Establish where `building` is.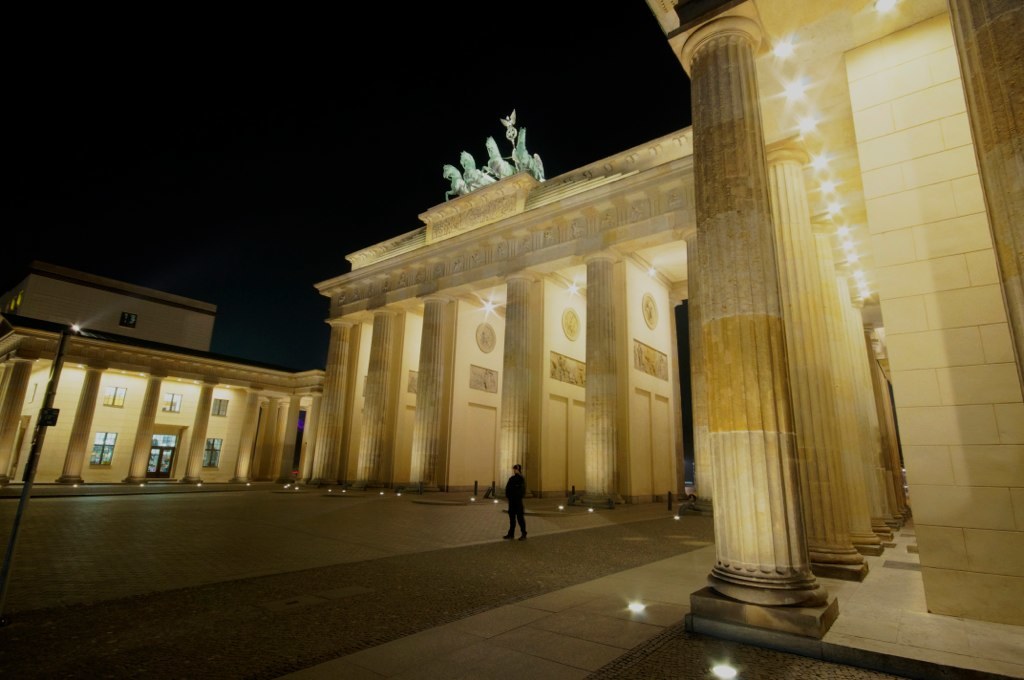
Established at <box>8,267,217,345</box>.
